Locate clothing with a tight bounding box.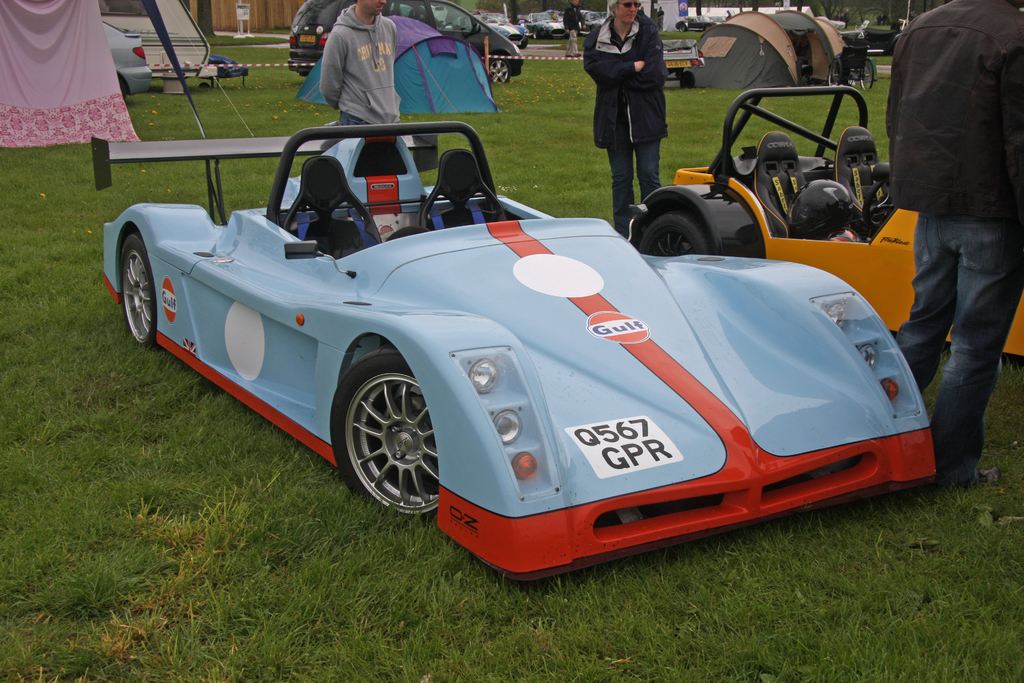
left=887, top=0, right=1023, bottom=473.
